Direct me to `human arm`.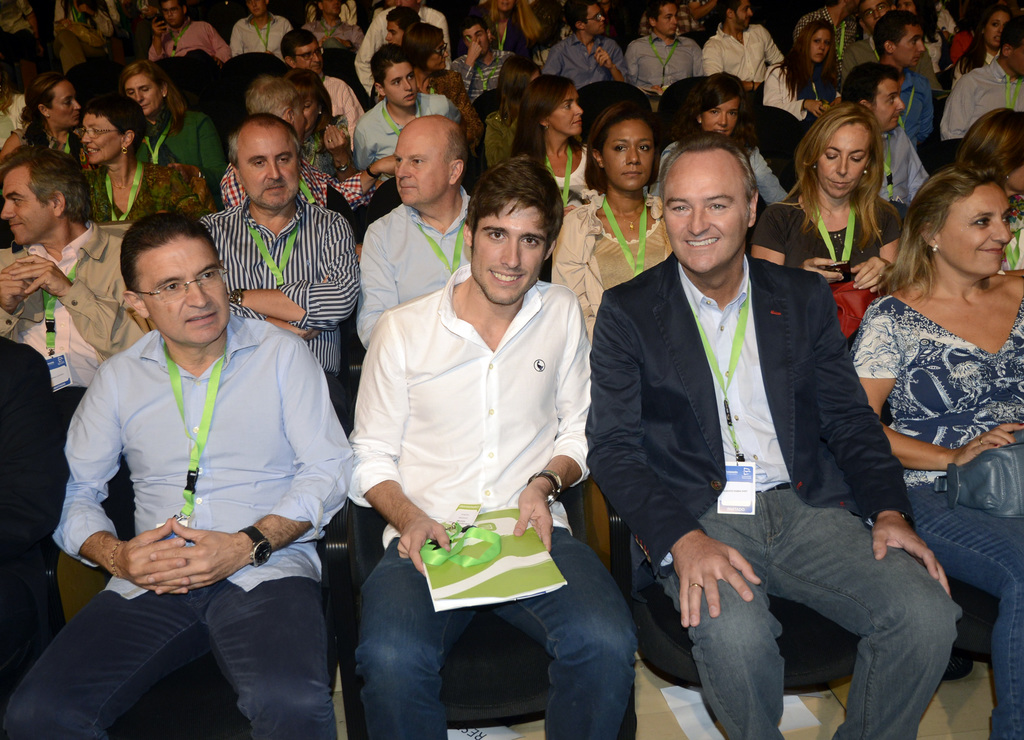
Direction: x1=837 y1=45 x2=857 y2=88.
